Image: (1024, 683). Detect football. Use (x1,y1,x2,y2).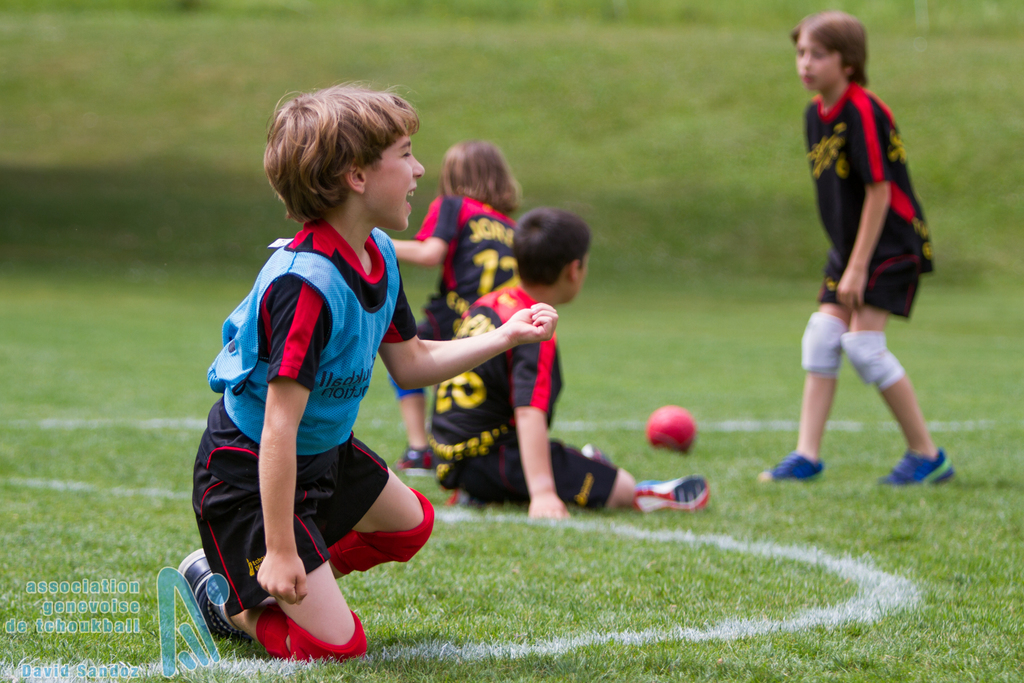
(646,404,695,454).
